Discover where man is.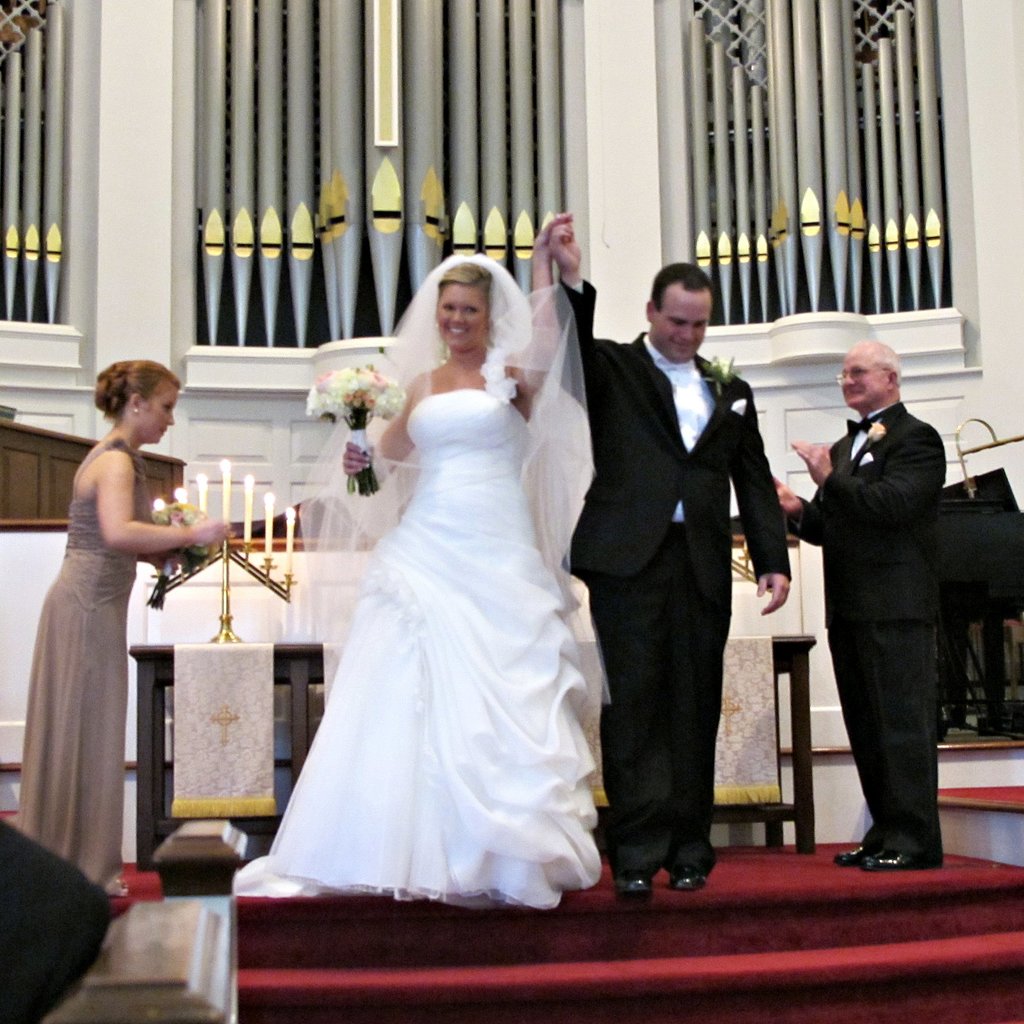
Discovered at l=545, t=219, r=788, b=893.
